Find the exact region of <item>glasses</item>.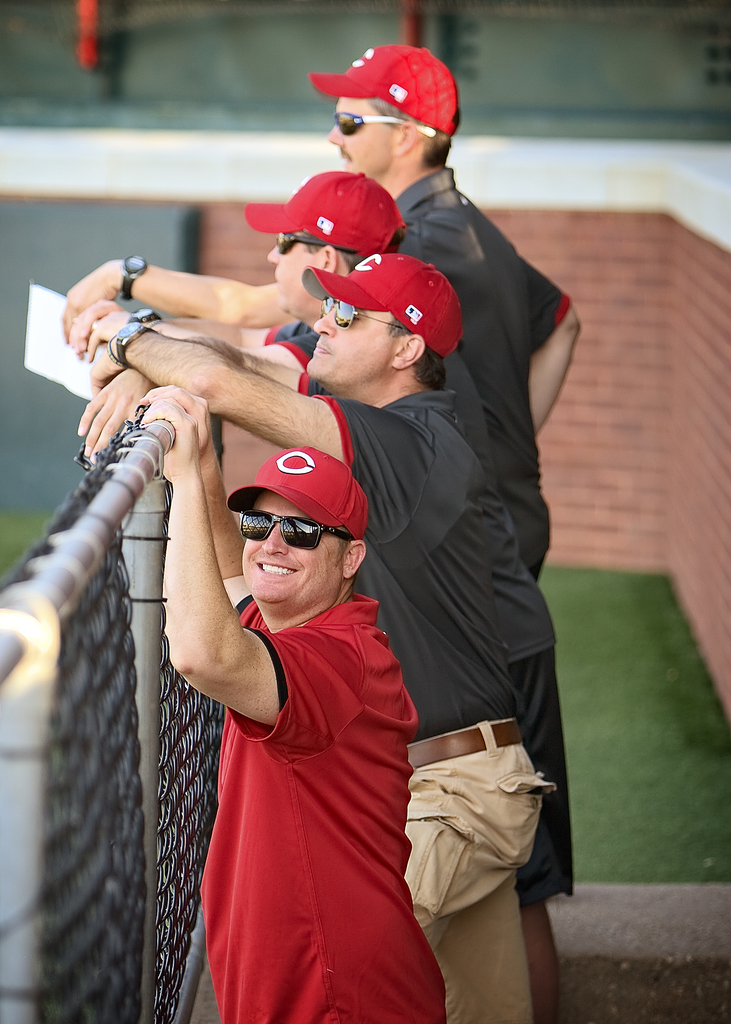
Exact region: crop(314, 292, 411, 333).
